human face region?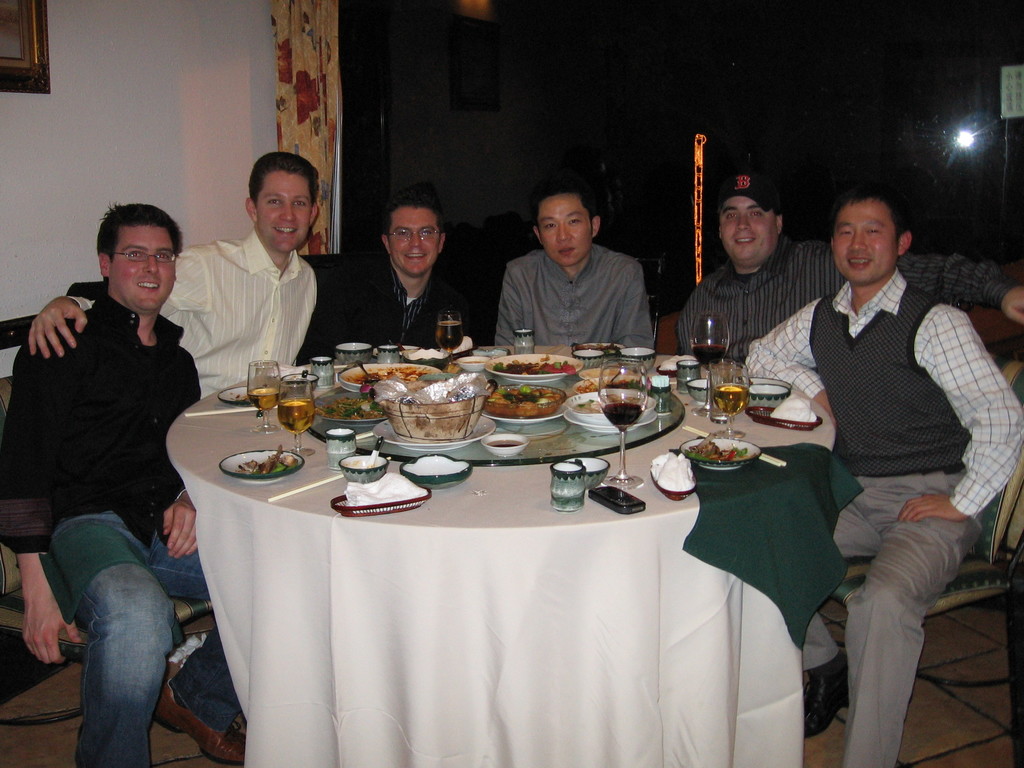
box=[540, 195, 591, 266]
